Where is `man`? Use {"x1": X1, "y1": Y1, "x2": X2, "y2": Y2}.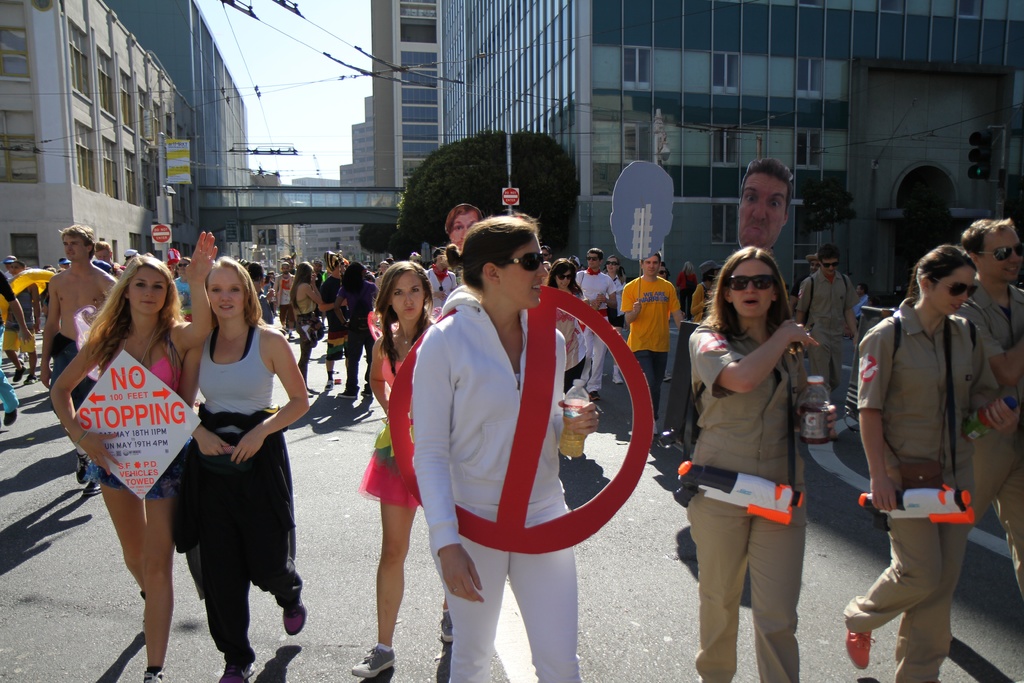
{"x1": 268, "y1": 256, "x2": 300, "y2": 336}.
